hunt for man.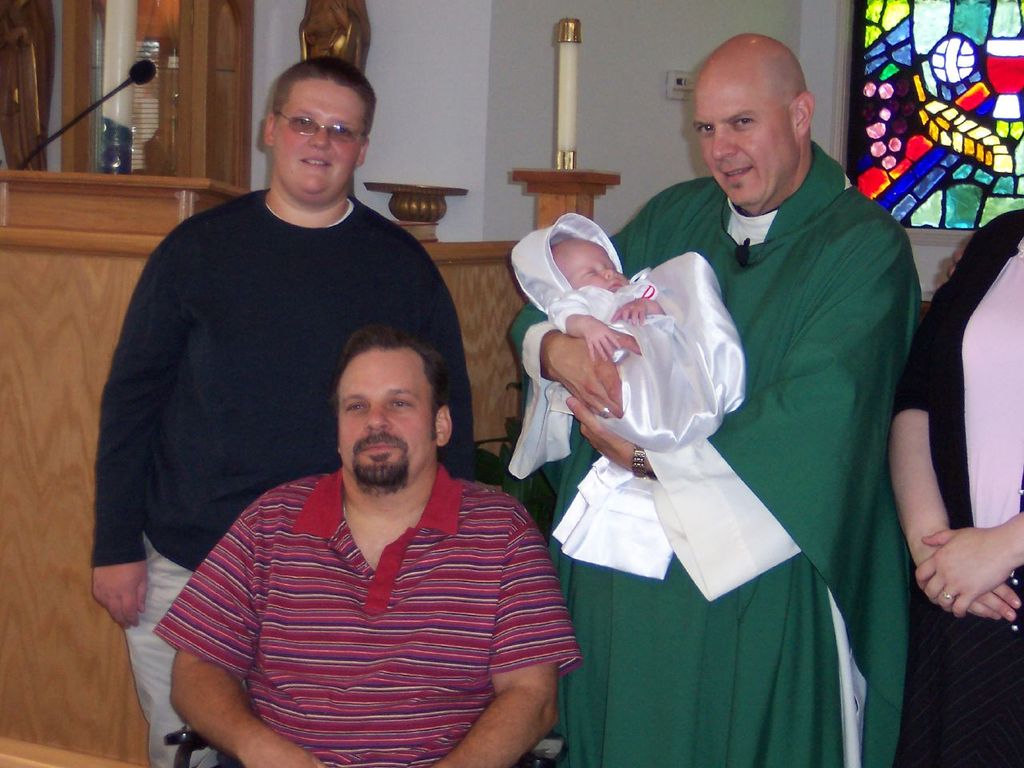
Hunted down at x1=506, y1=32, x2=912, y2=767.
